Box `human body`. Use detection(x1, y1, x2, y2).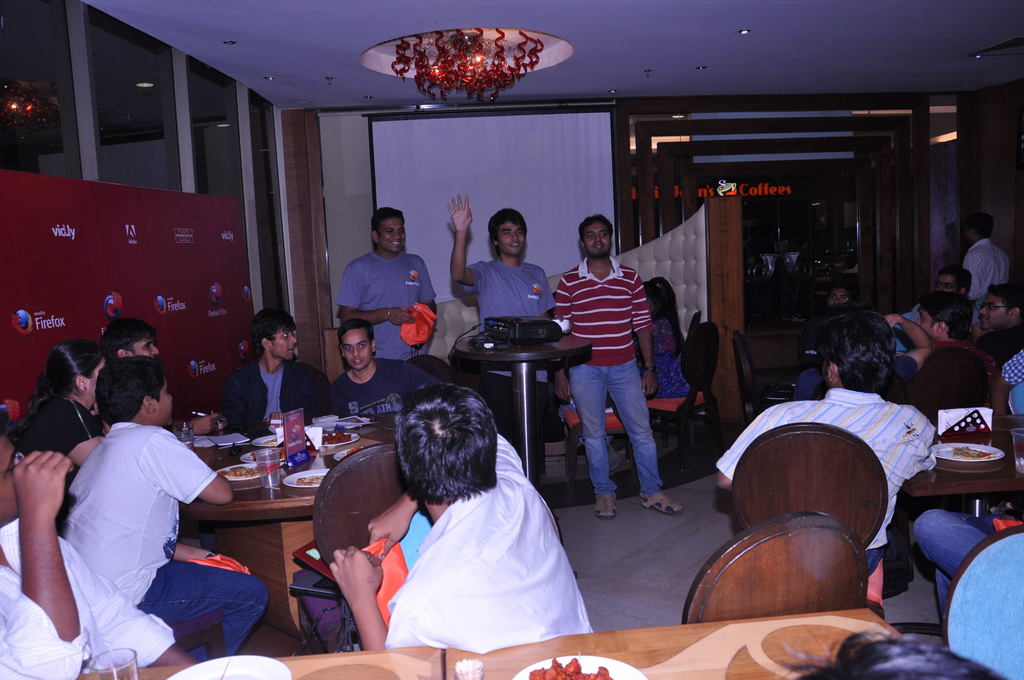
detection(972, 279, 1023, 371).
